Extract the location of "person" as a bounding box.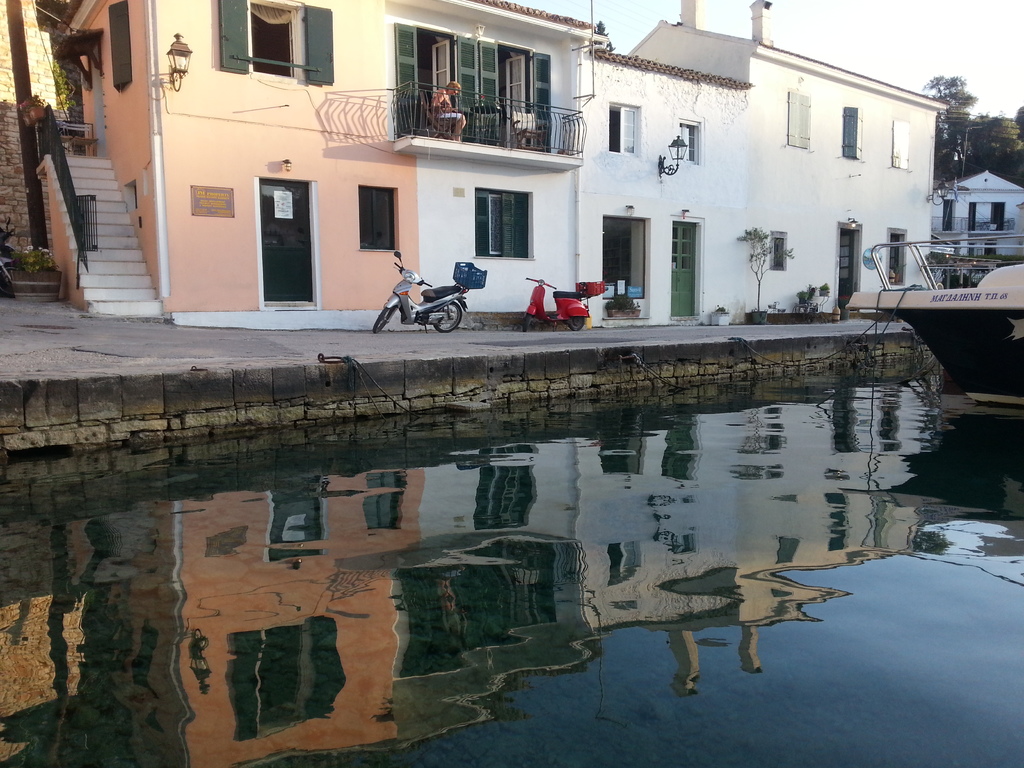
Rect(430, 82, 470, 138).
